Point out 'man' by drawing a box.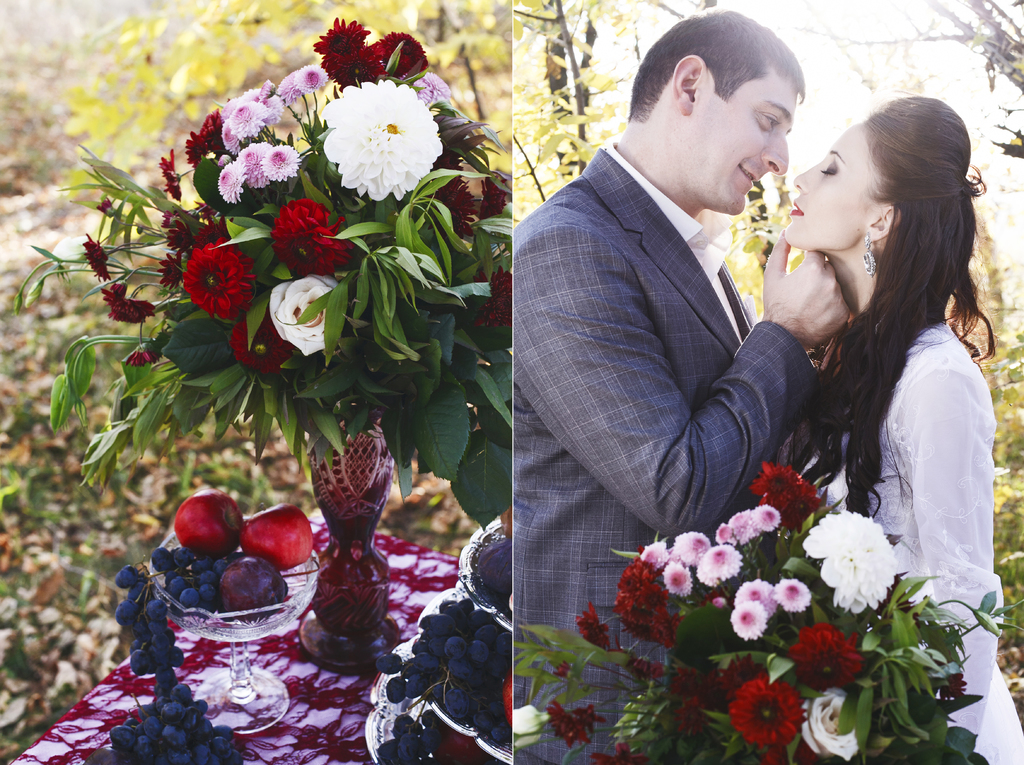
[x1=513, y1=6, x2=854, y2=764].
